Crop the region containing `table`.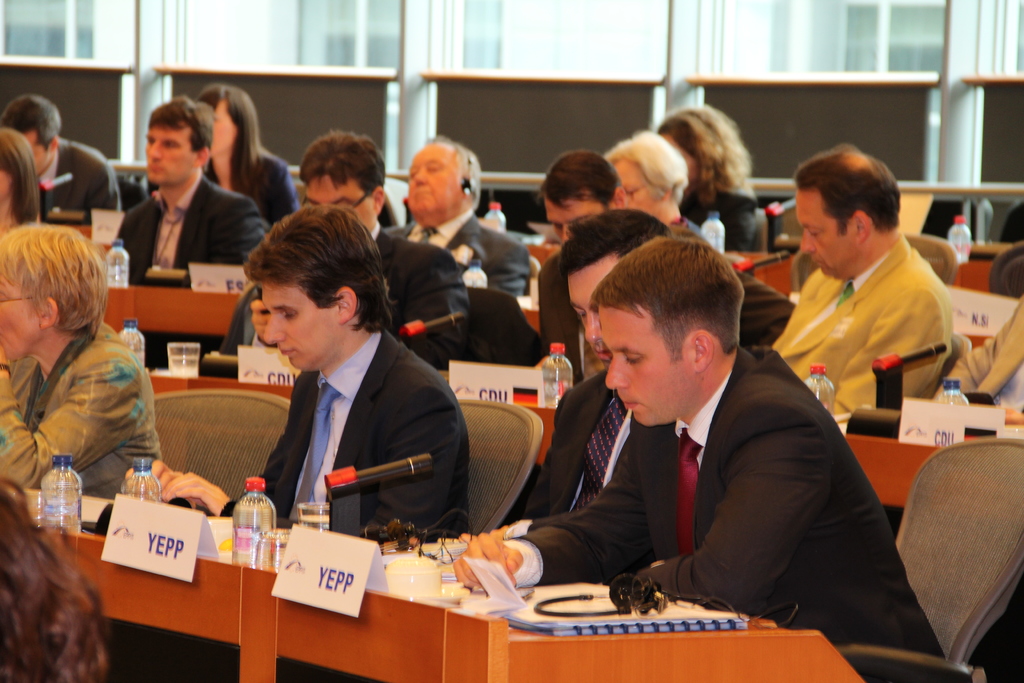
Crop region: <box>51,531,865,682</box>.
